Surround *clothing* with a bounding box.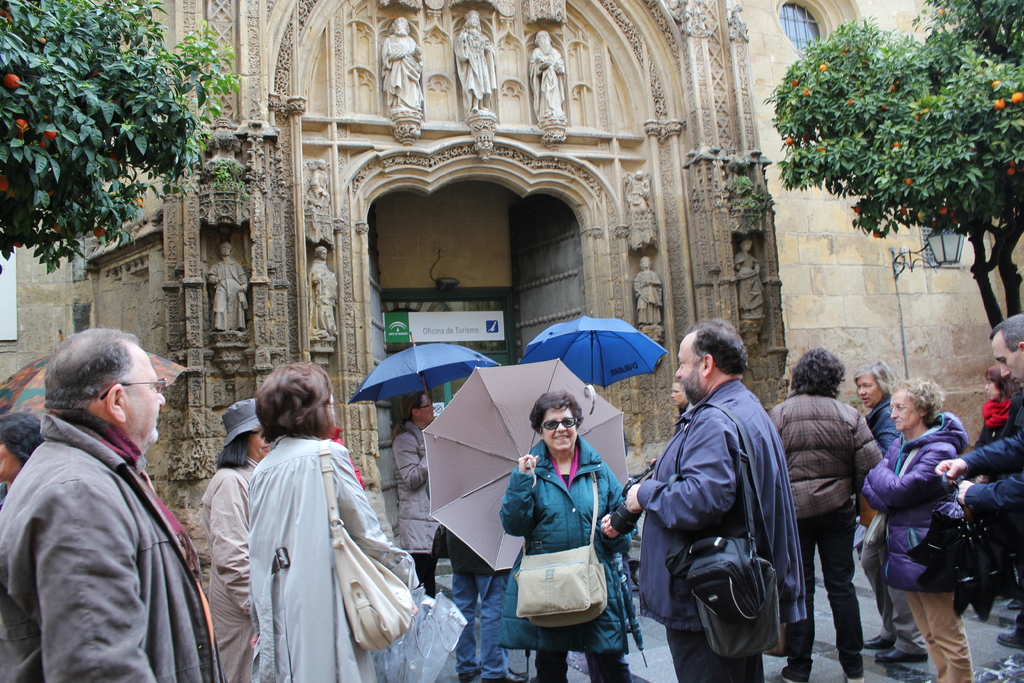
rect(845, 391, 972, 678).
